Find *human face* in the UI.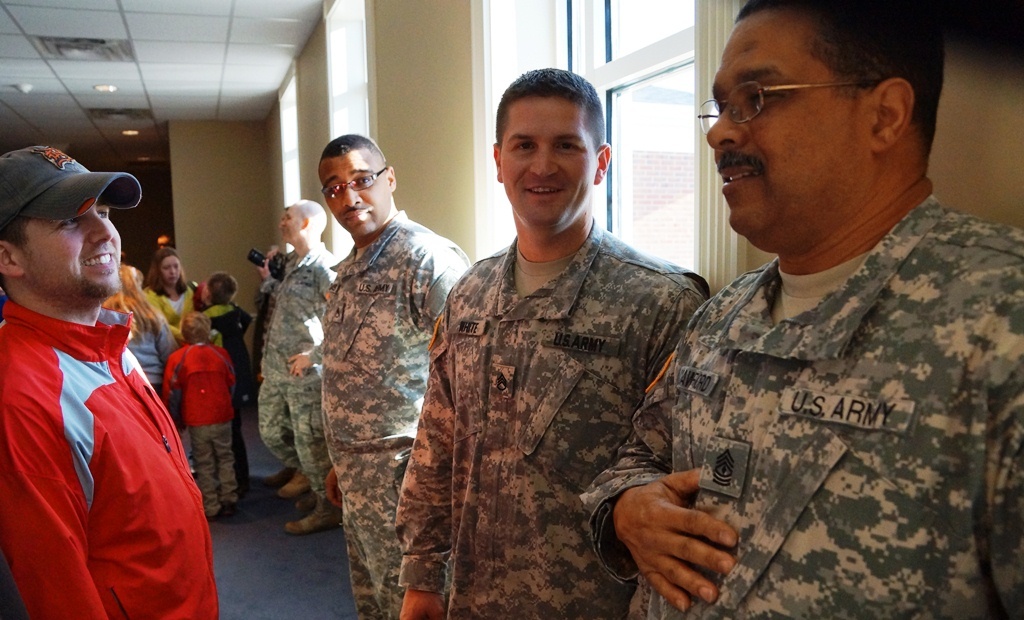
UI element at BBox(21, 216, 126, 304).
